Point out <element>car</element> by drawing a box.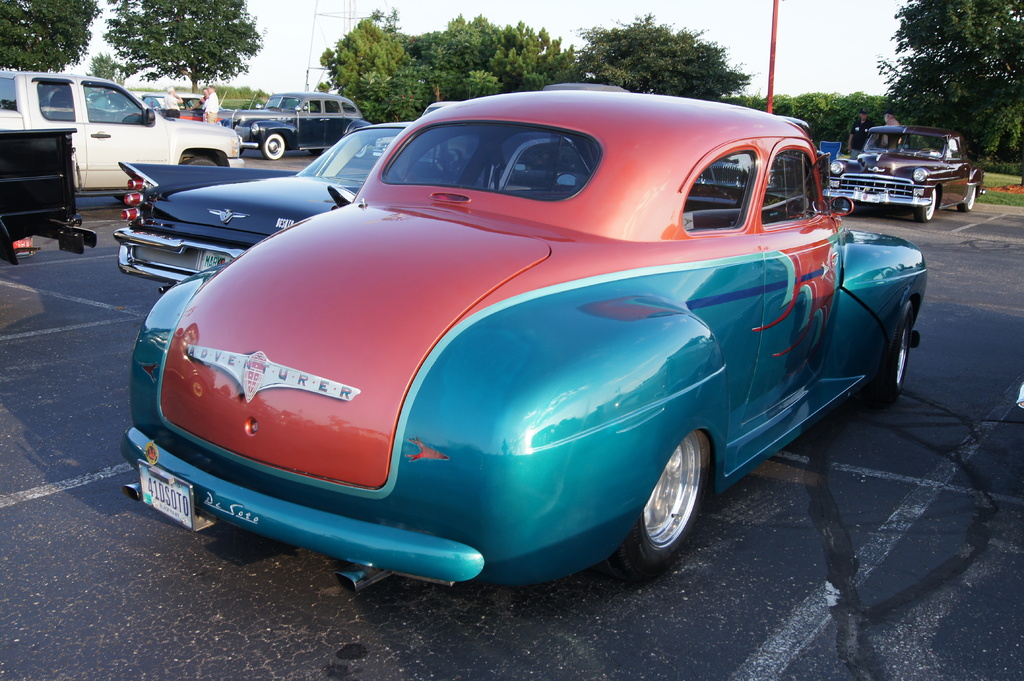
{"x1": 0, "y1": 65, "x2": 245, "y2": 193}.
